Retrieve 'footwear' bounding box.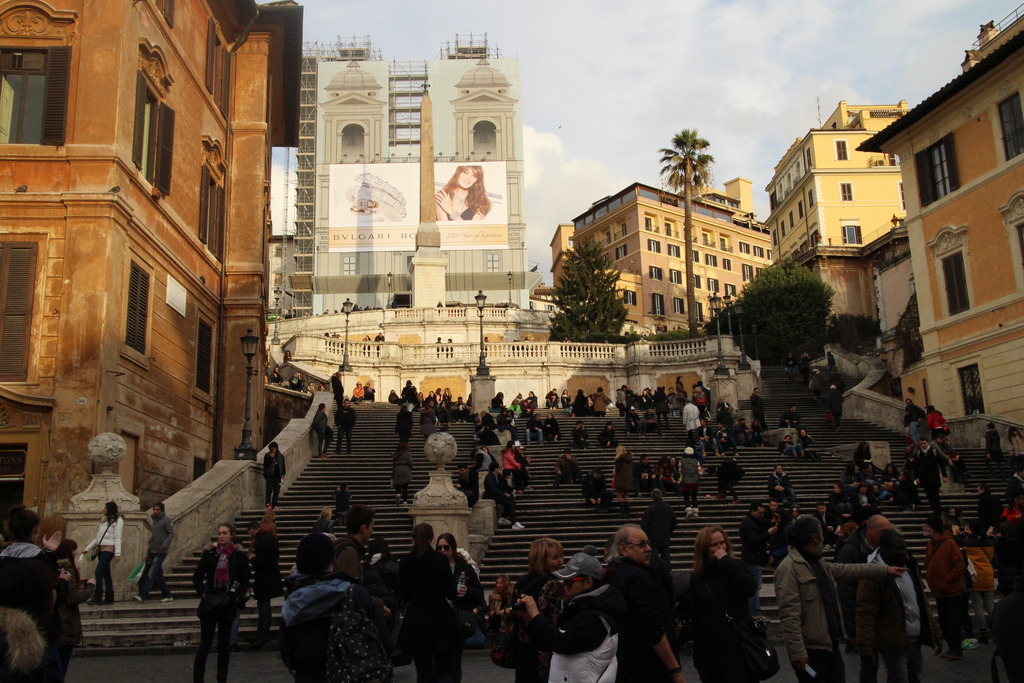
Bounding box: box=[130, 593, 145, 603].
